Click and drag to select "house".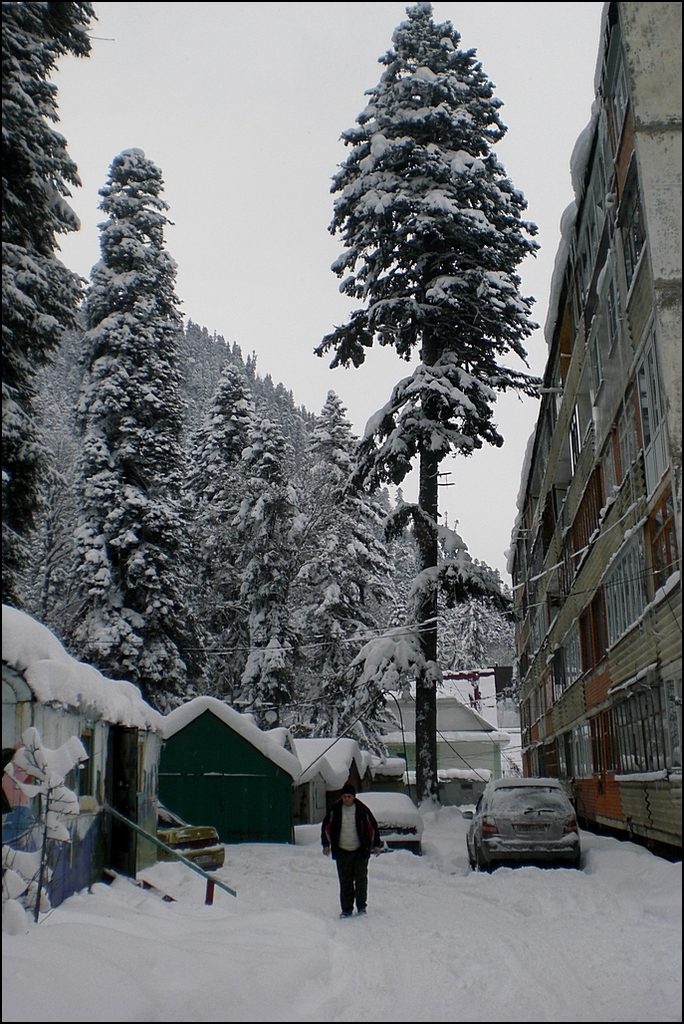
Selection: rect(329, 682, 502, 842).
